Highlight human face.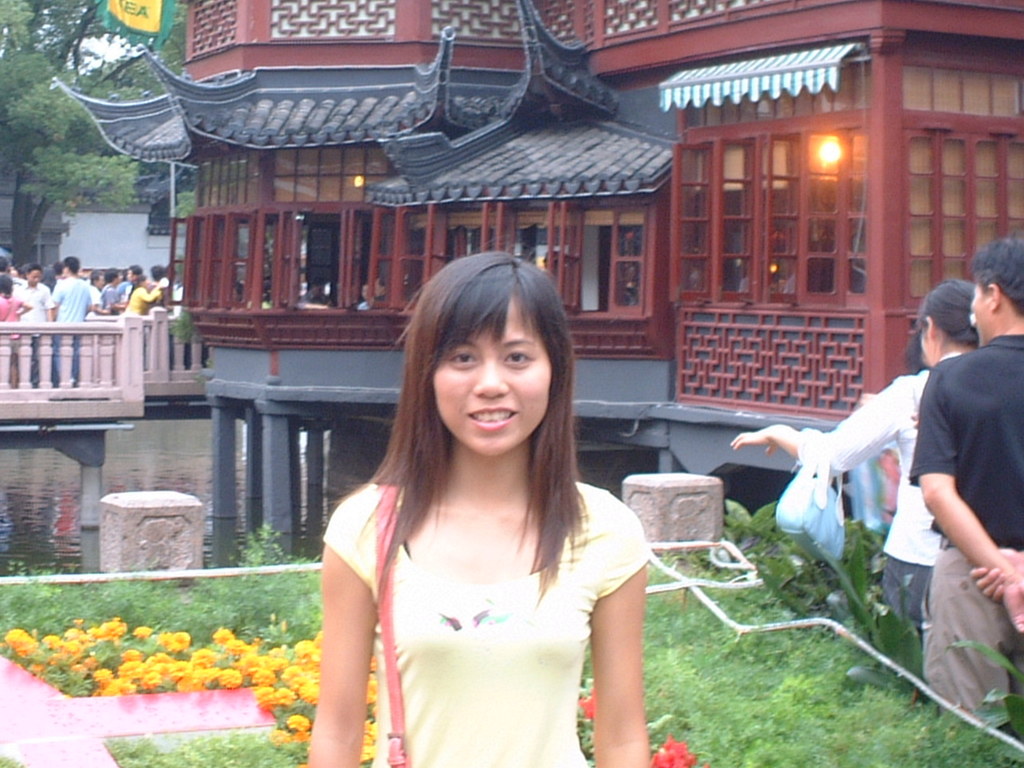
Highlighted region: 966 262 990 344.
